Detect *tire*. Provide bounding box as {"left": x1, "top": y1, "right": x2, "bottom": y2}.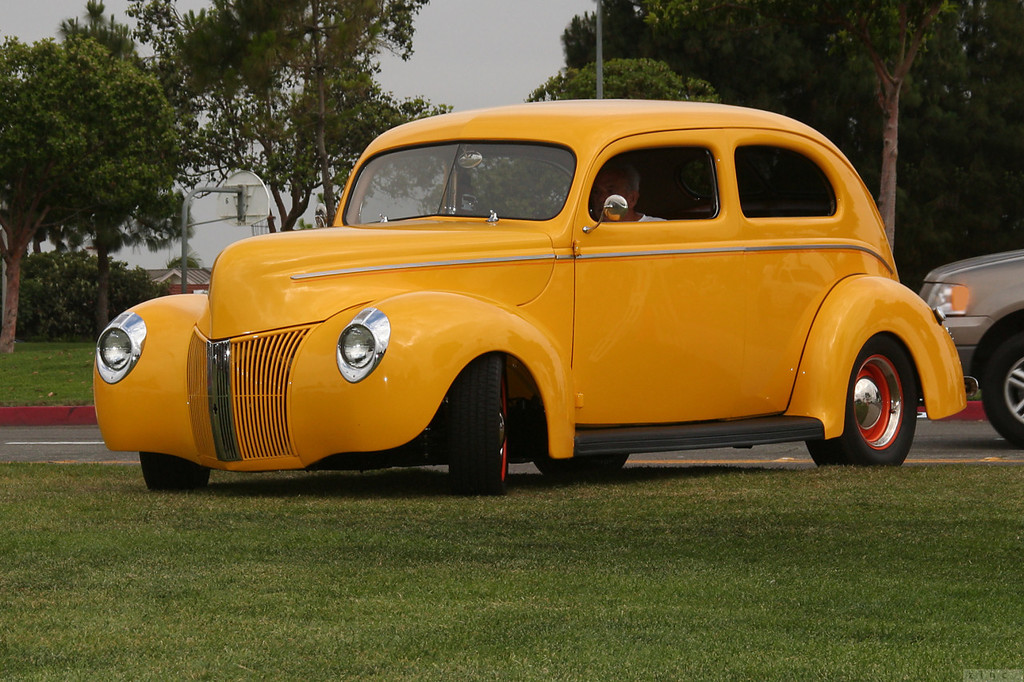
{"left": 527, "top": 453, "right": 629, "bottom": 477}.
